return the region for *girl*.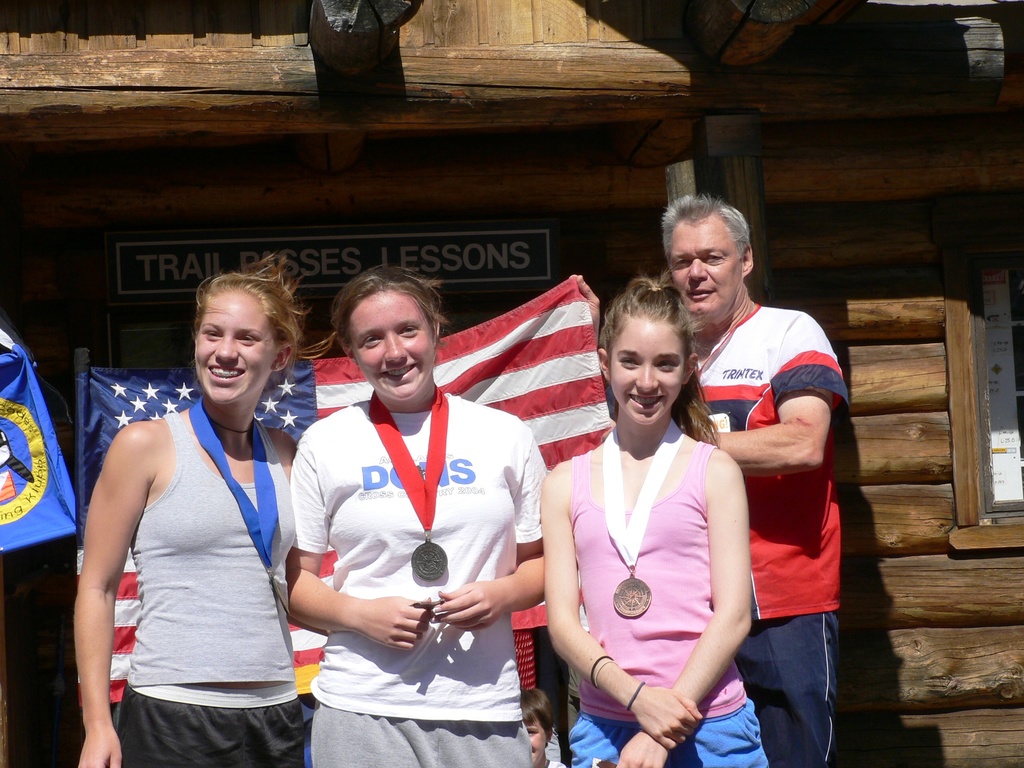
(280, 253, 541, 767).
